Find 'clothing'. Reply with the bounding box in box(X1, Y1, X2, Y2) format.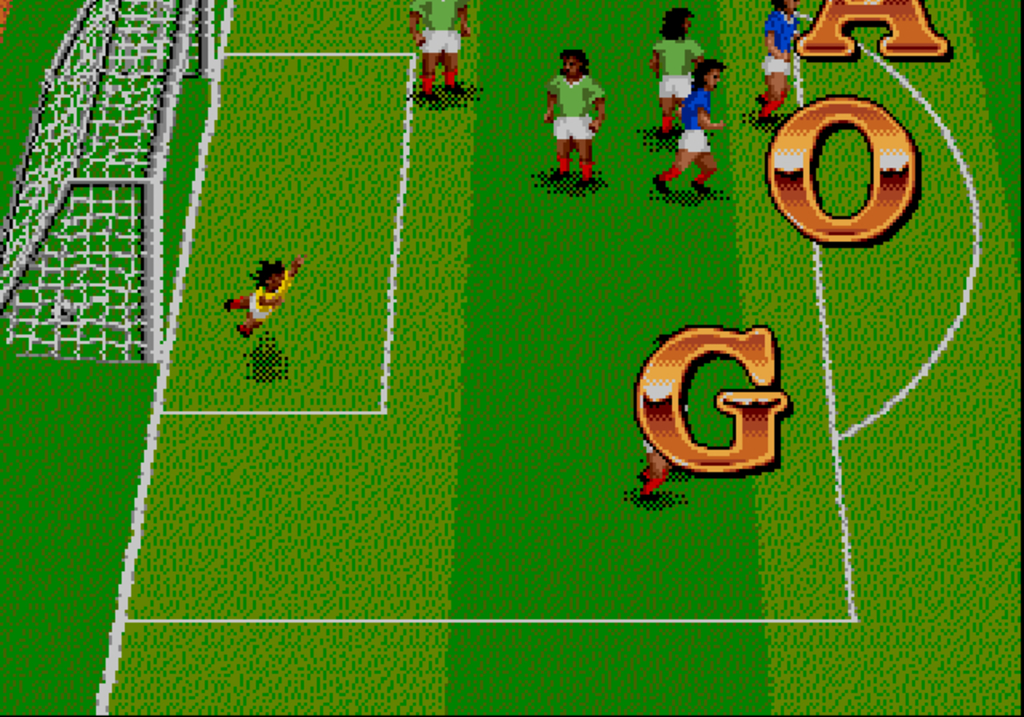
box(230, 267, 296, 338).
